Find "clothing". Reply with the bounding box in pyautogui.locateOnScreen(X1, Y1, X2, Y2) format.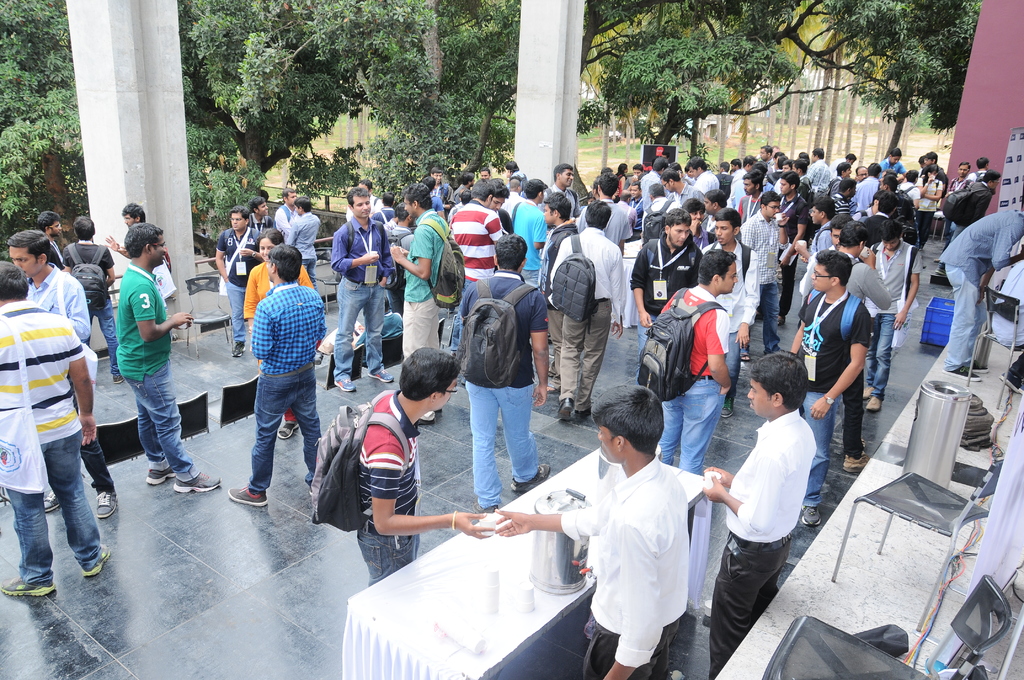
pyautogui.locateOnScreen(458, 263, 548, 501).
